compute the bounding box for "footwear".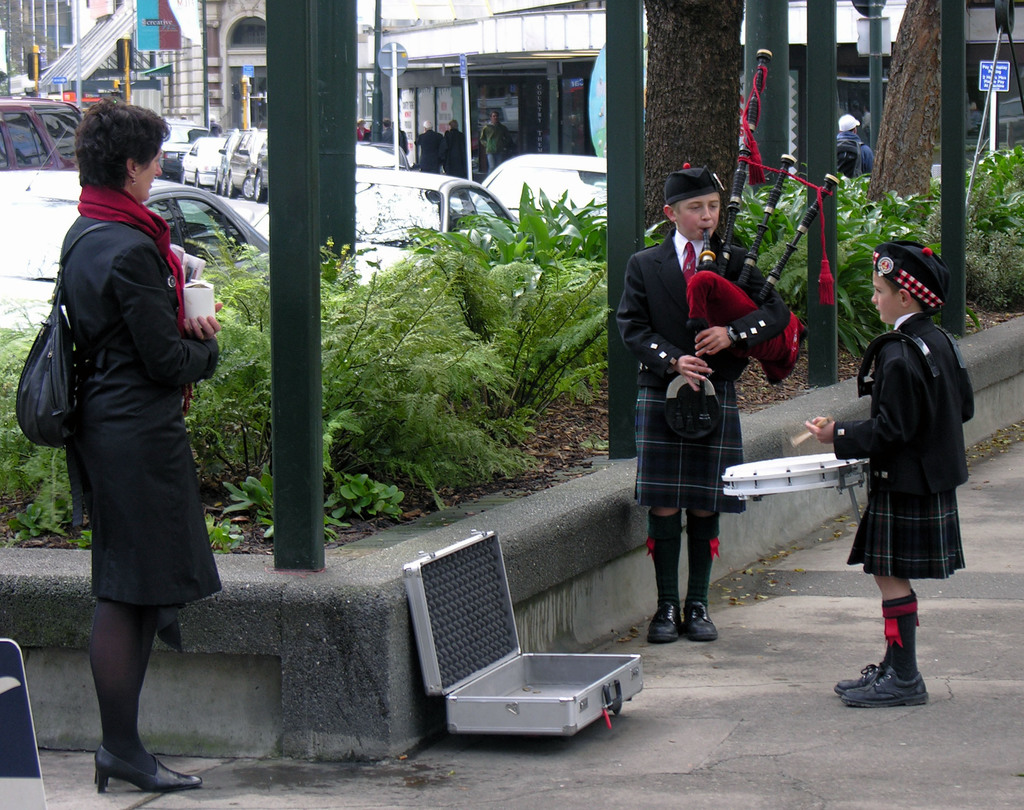
(678,595,722,643).
